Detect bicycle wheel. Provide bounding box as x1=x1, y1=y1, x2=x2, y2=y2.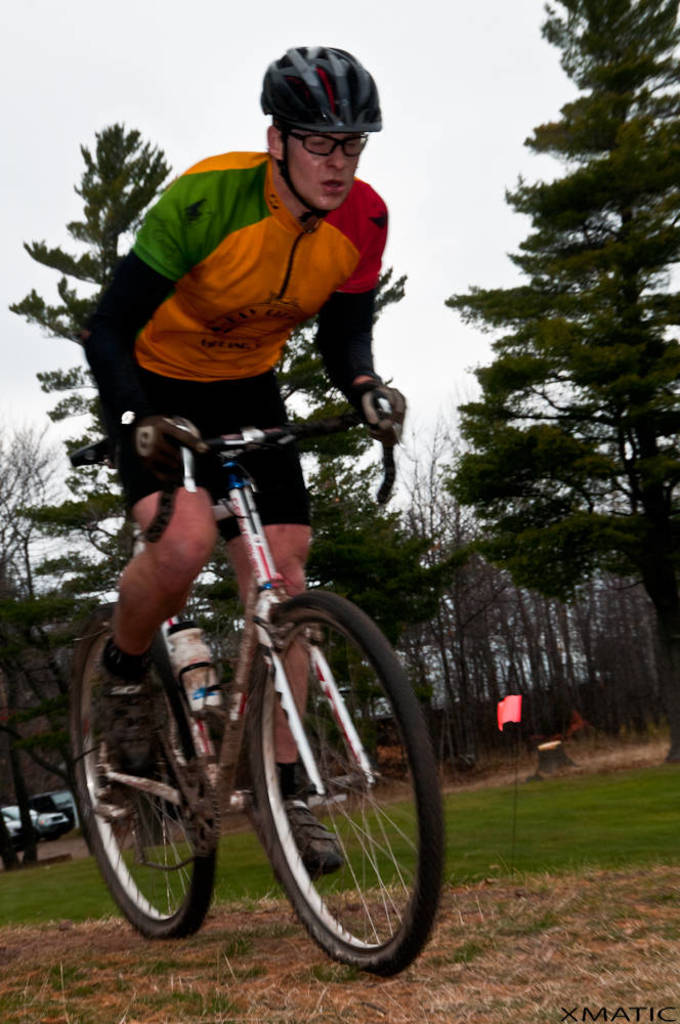
x1=228, y1=602, x2=441, y2=986.
